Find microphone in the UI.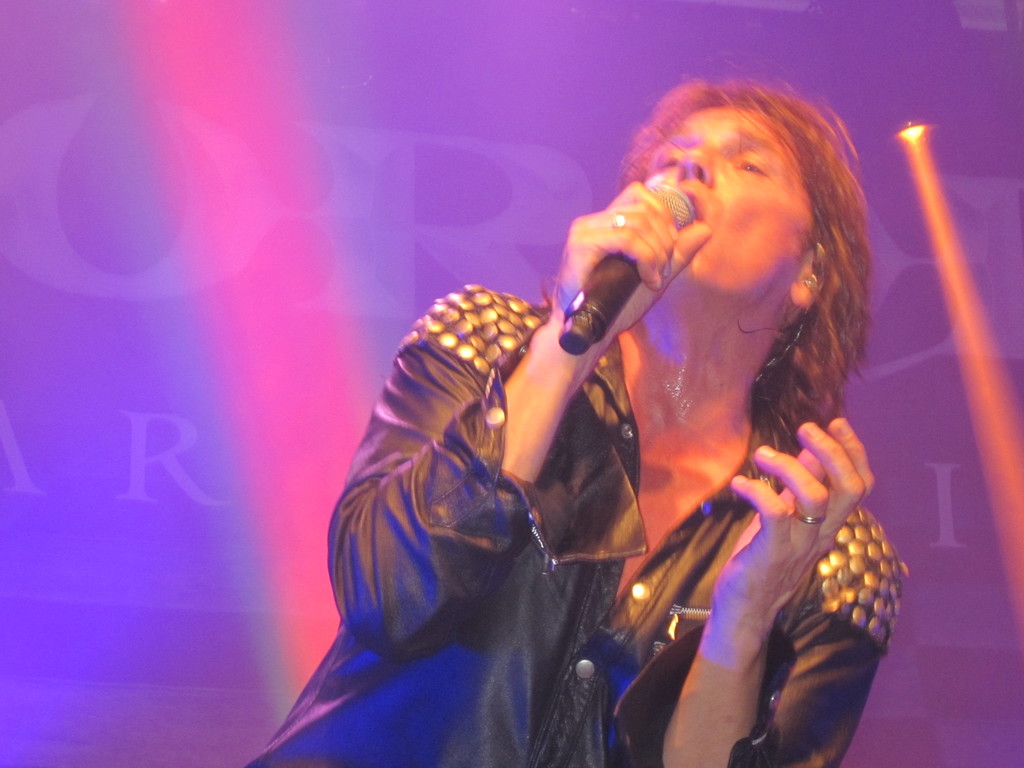
UI element at [left=543, top=165, right=705, bottom=365].
